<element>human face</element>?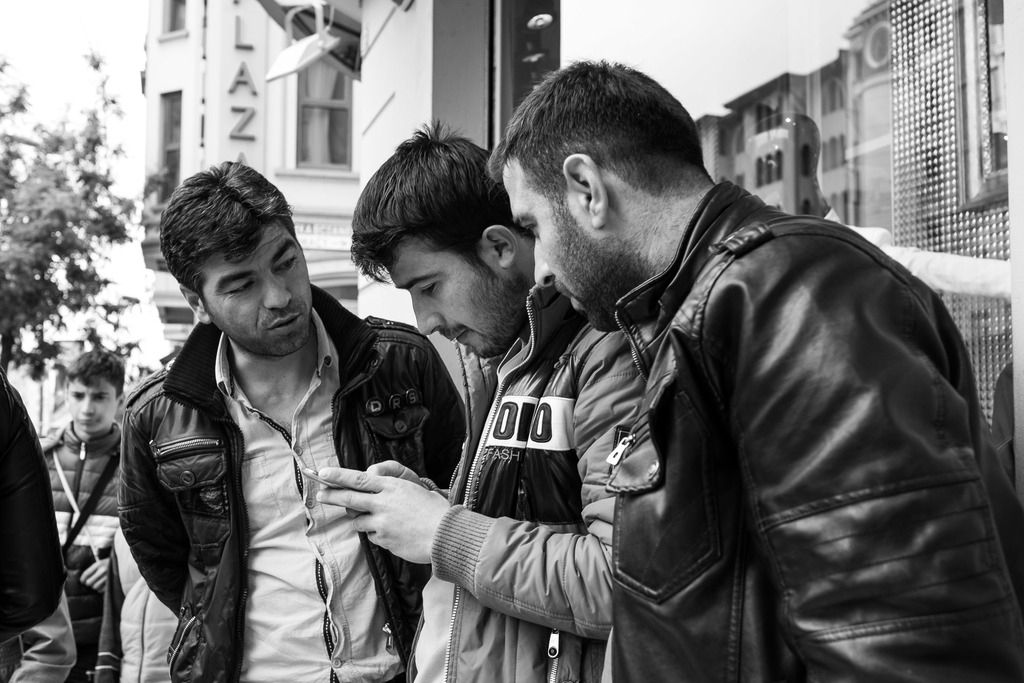
<bbox>203, 215, 310, 354</bbox>
